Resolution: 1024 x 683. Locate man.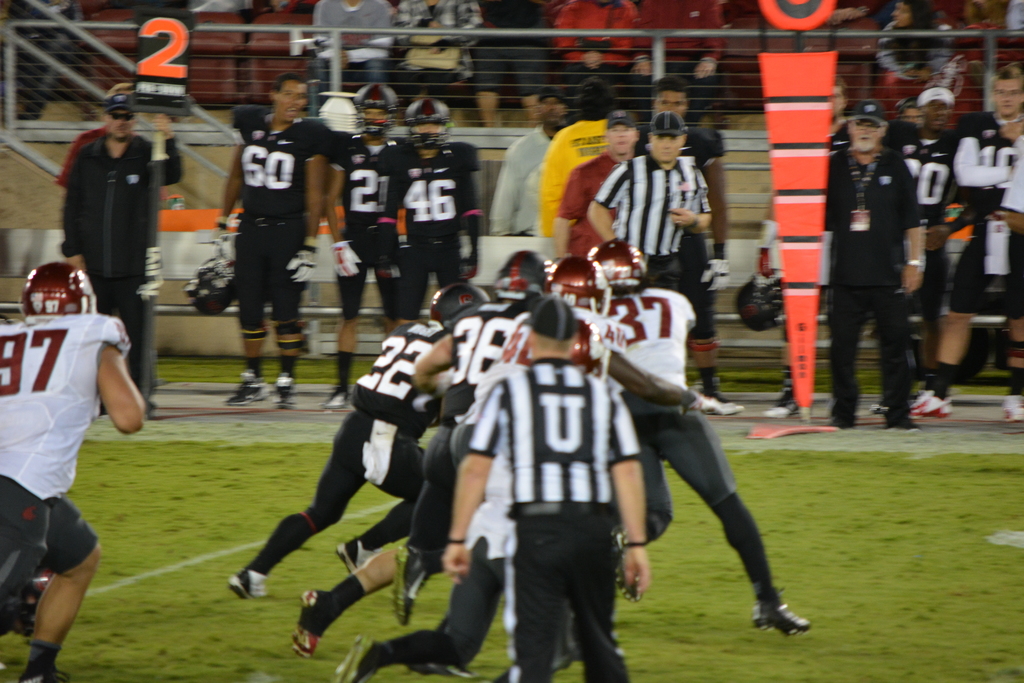
[left=867, top=85, right=956, bottom=411].
